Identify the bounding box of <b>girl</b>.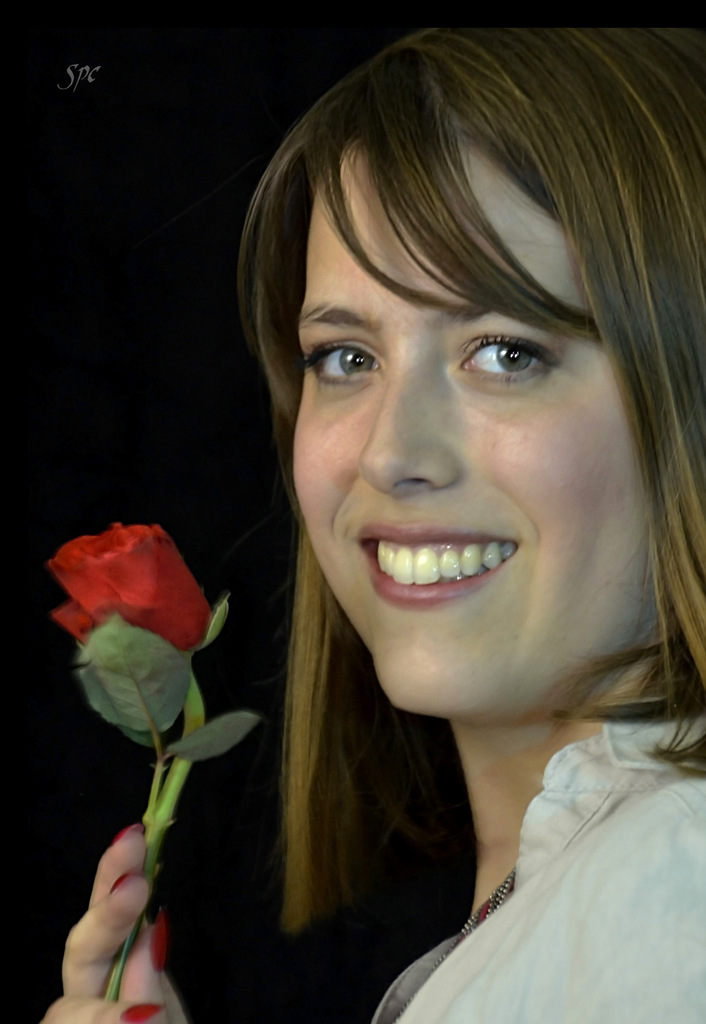
<bbox>44, 28, 697, 1023</bbox>.
